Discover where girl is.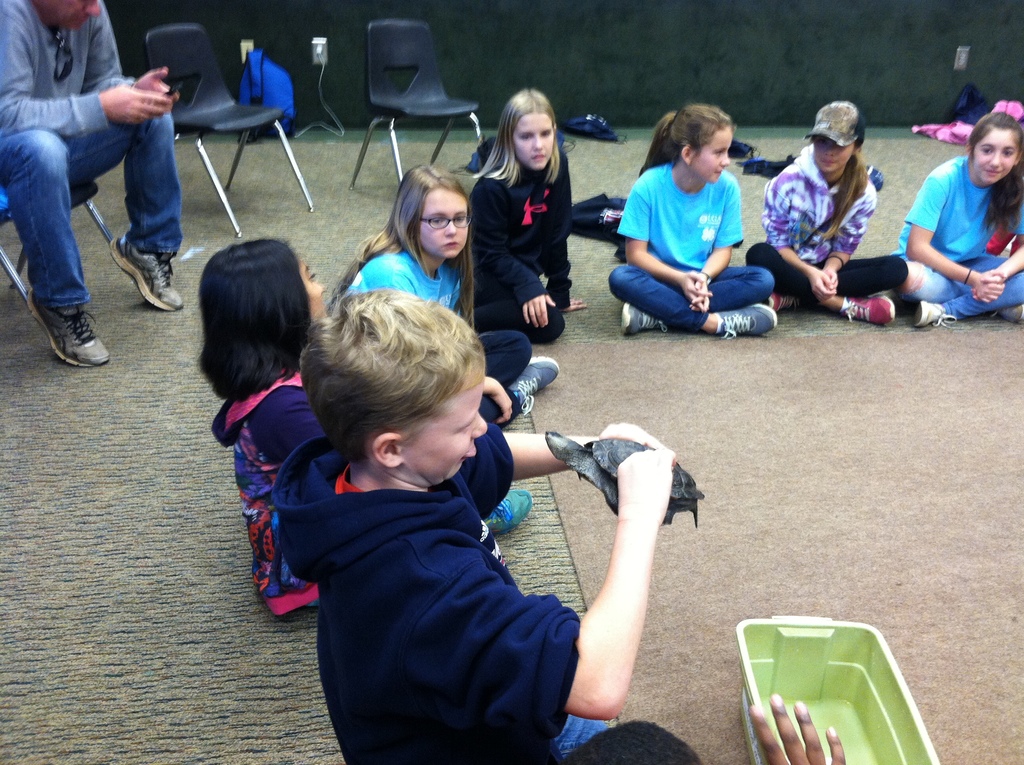
Discovered at box(184, 229, 541, 622).
